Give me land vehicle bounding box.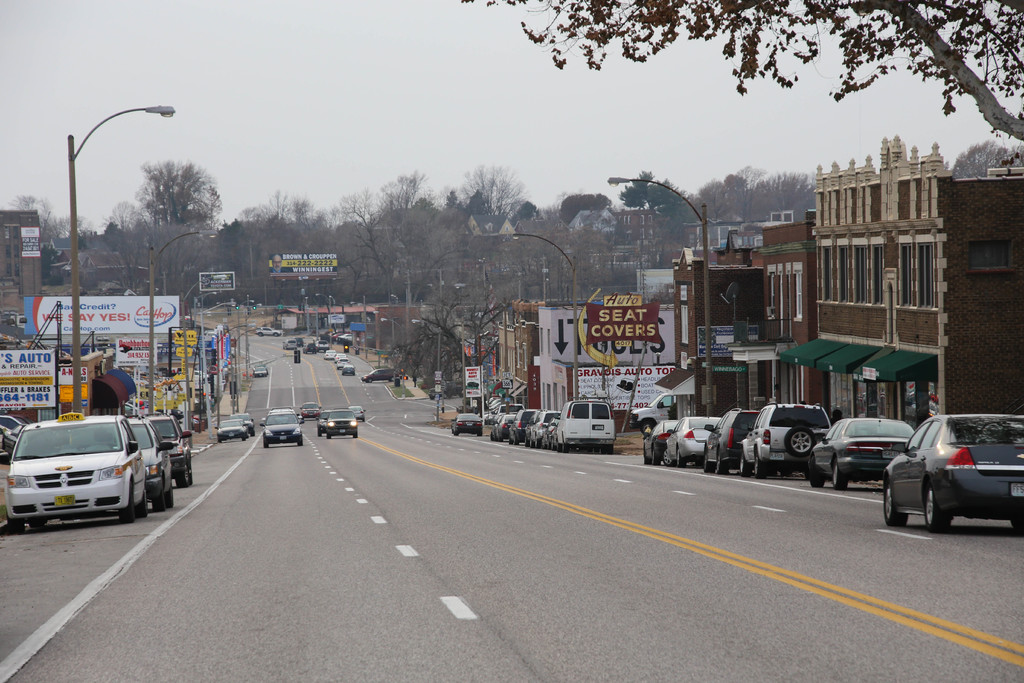
bbox(146, 413, 196, 488).
